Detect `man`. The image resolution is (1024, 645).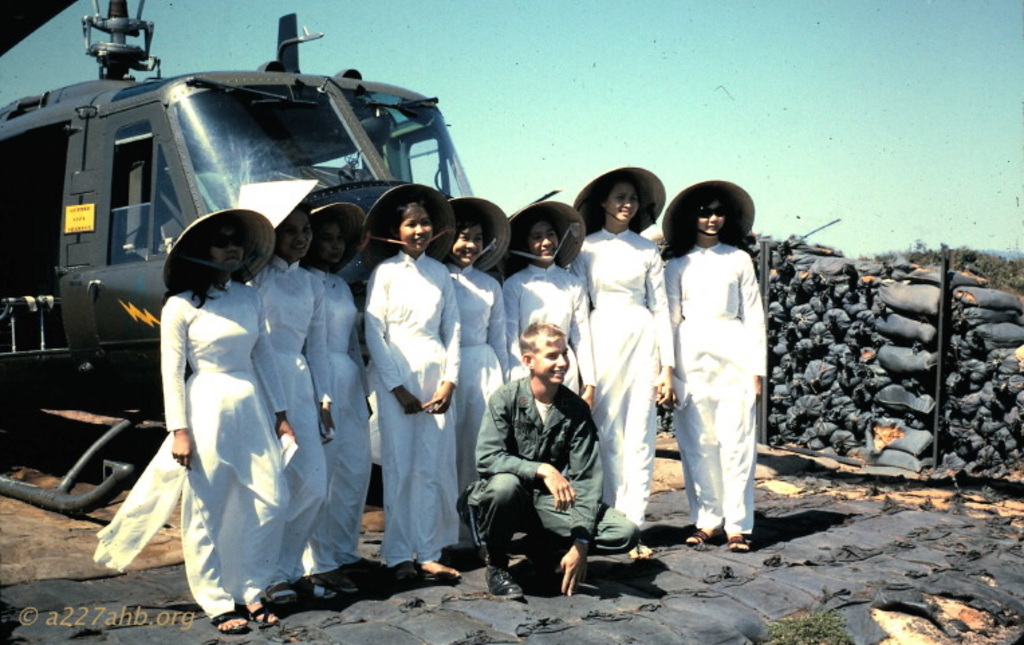
(left=473, top=306, right=613, bottom=602).
